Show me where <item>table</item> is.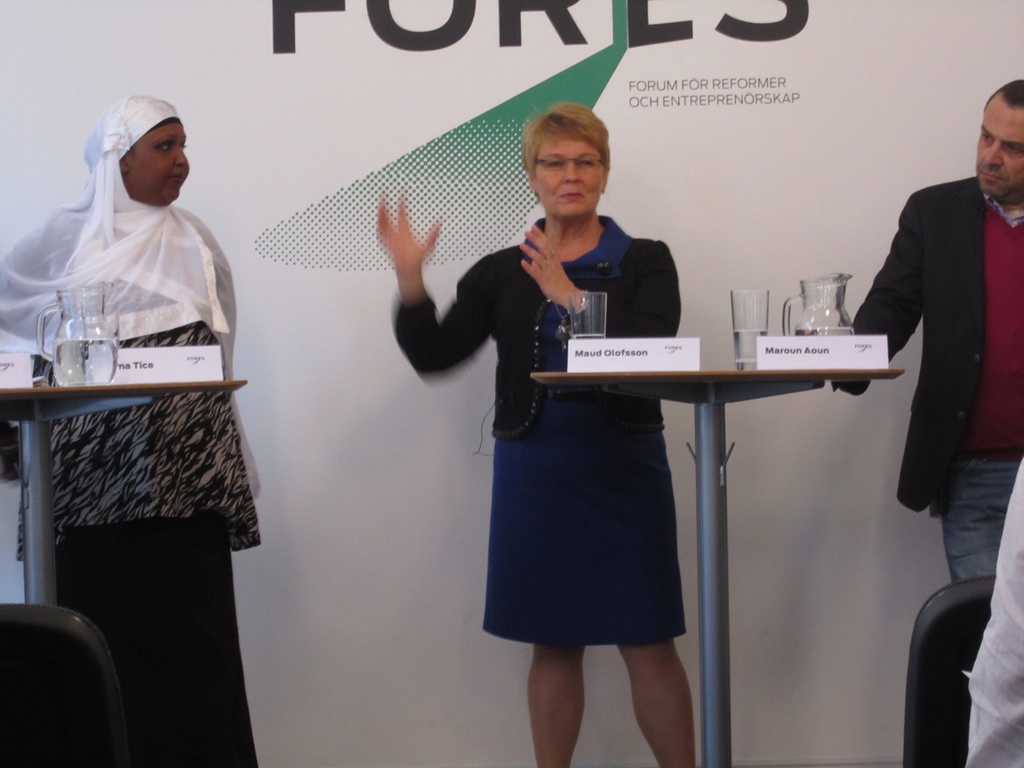
<item>table</item> is at <region>529, 362, 906, 767</region>.
